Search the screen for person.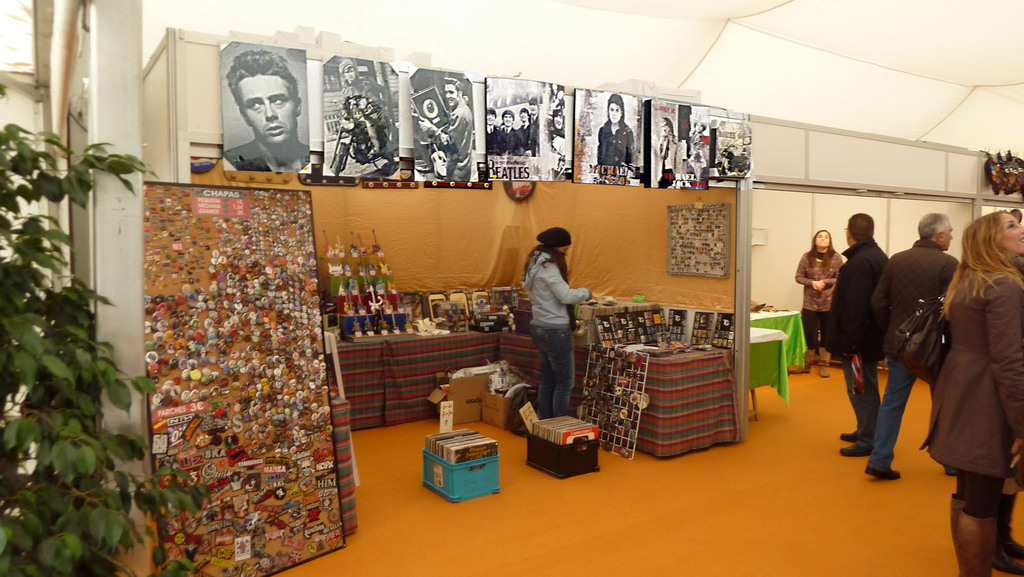
Found at rect(598, 88, 640, 182).
